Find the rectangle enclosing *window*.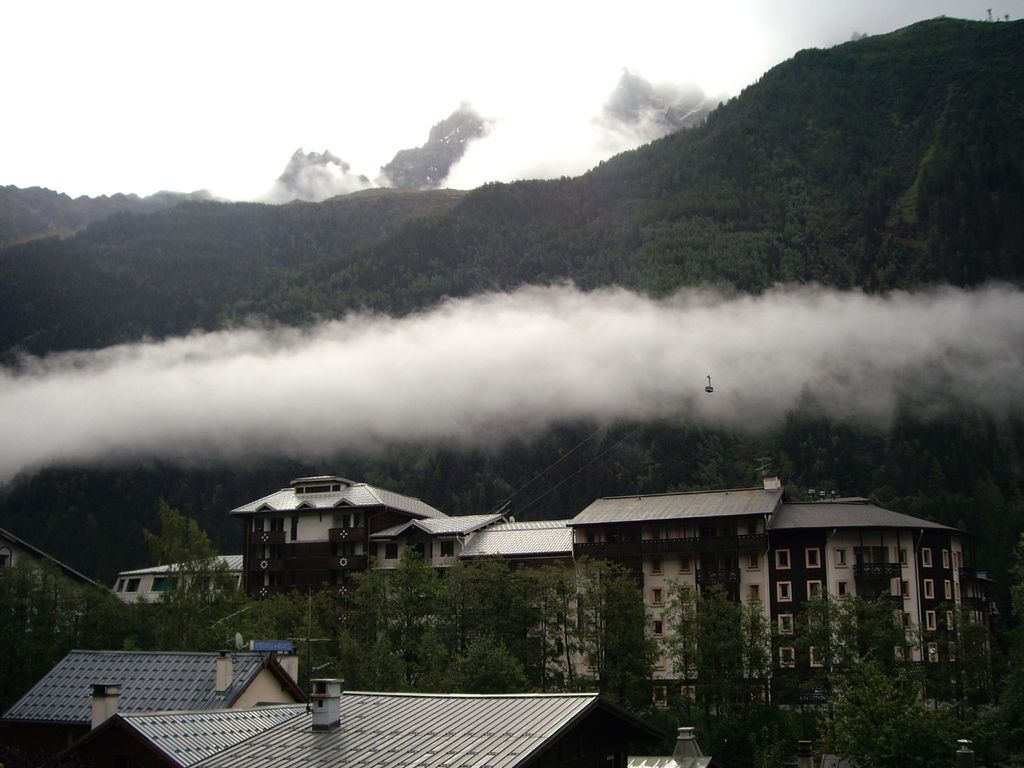
{"x1": 922, "y1": 550, "x2": 933, "y2": 566}.
